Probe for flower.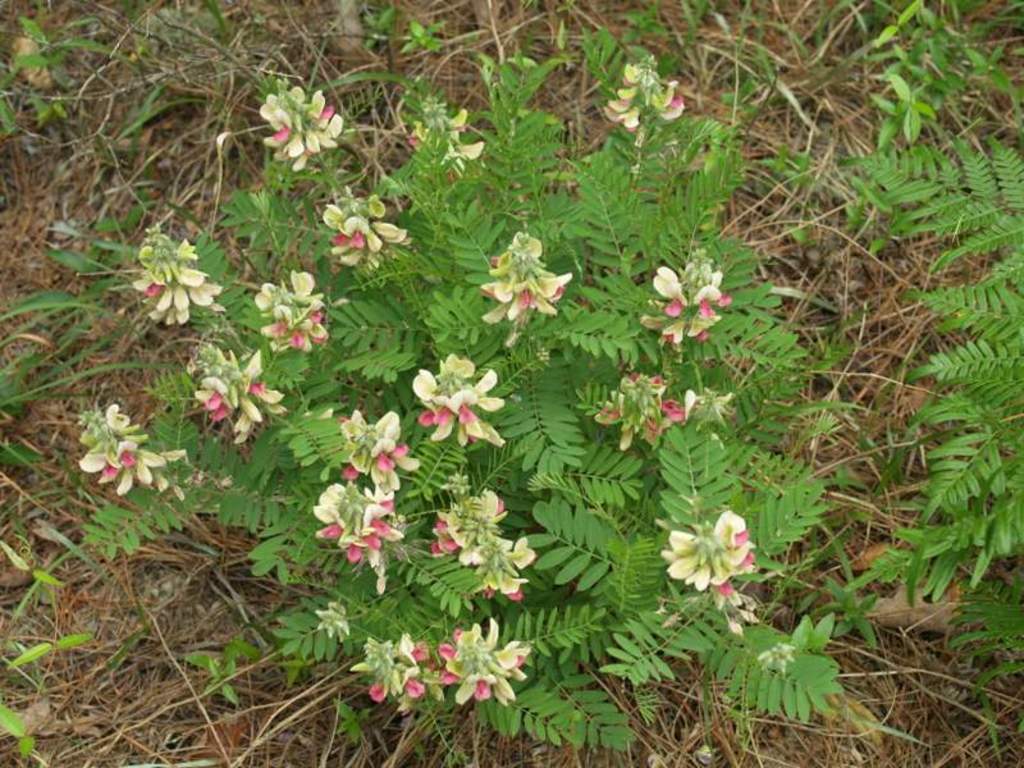
Probe result: locate(347, 618, 534, 707).
